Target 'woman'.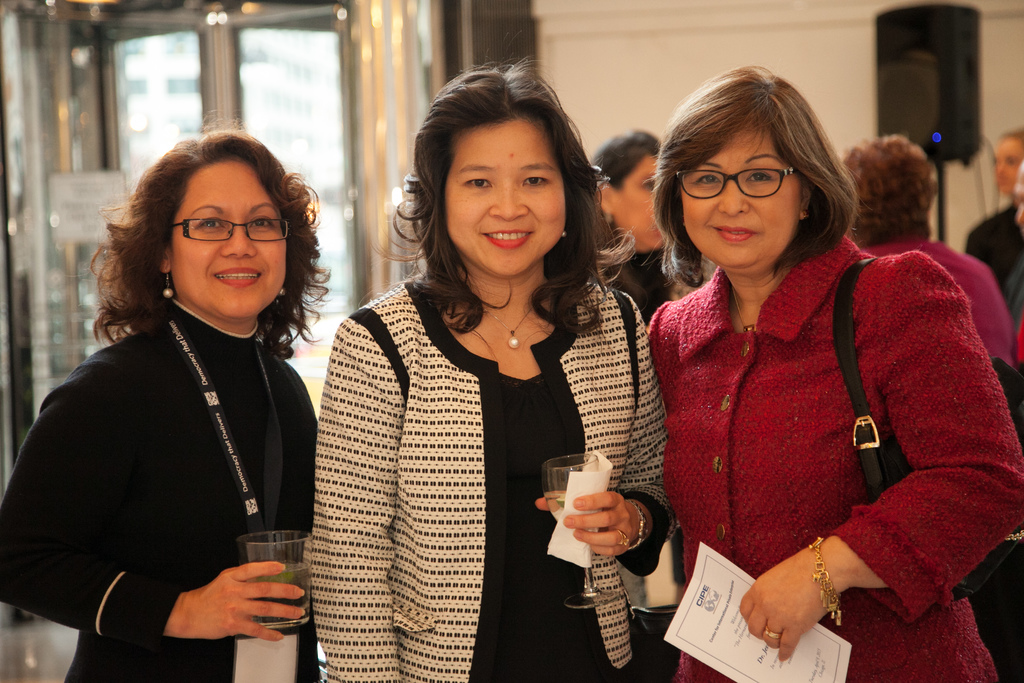
Target region: <box>598,127,728,315</box>.
